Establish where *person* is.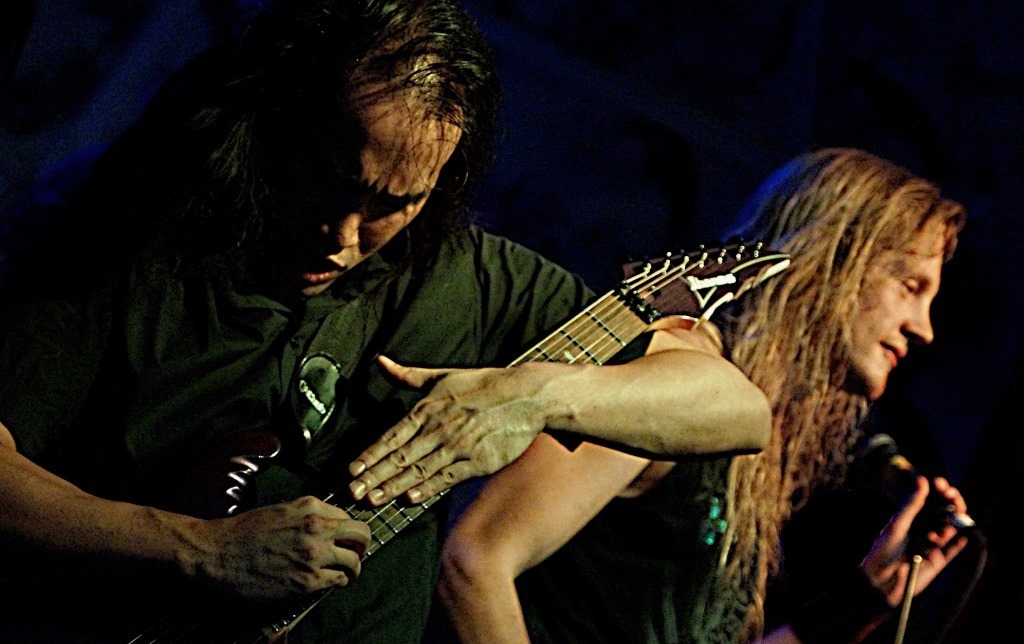
Established at <region>10, 3, 756, 643</region>.
